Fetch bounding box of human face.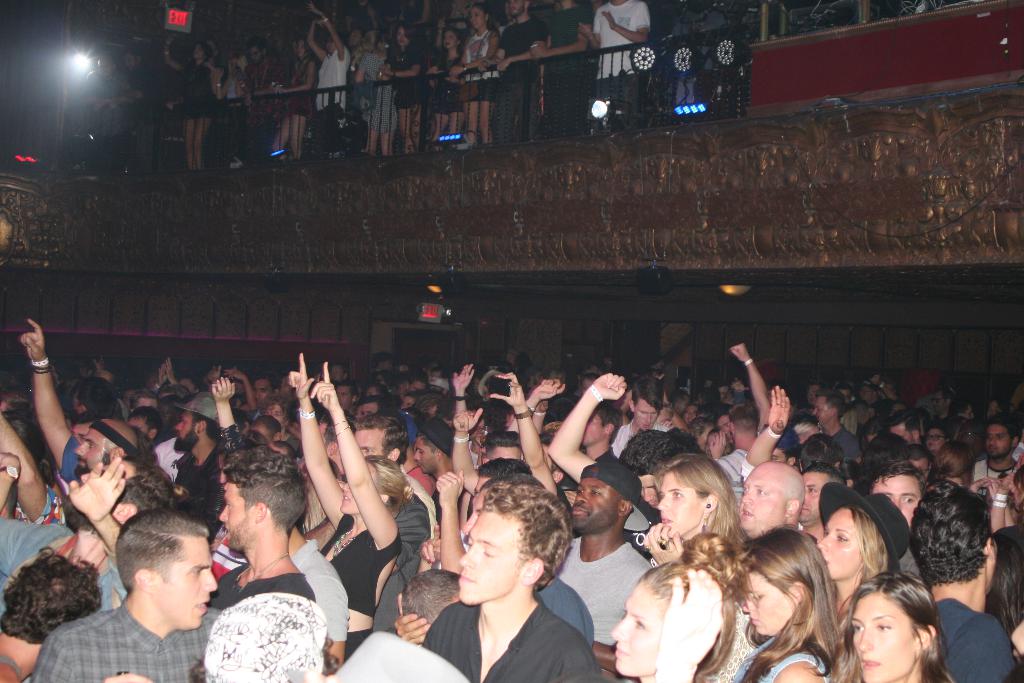
Bbox: crop(633, 400, 662, 429).
